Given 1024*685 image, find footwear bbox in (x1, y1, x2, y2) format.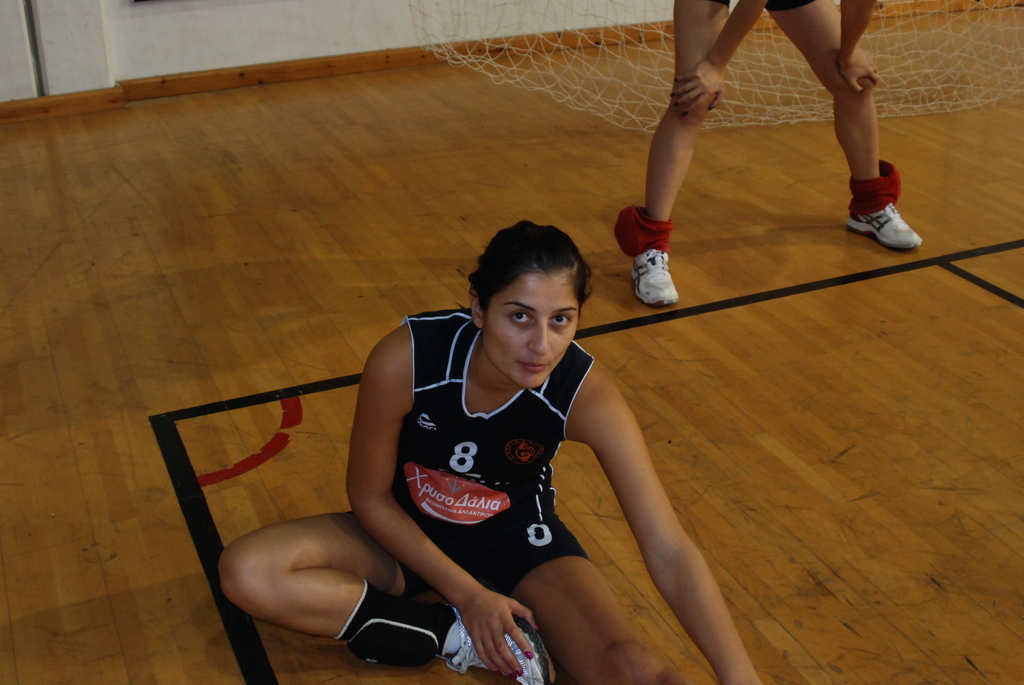
(446, 606, 557, 684).
